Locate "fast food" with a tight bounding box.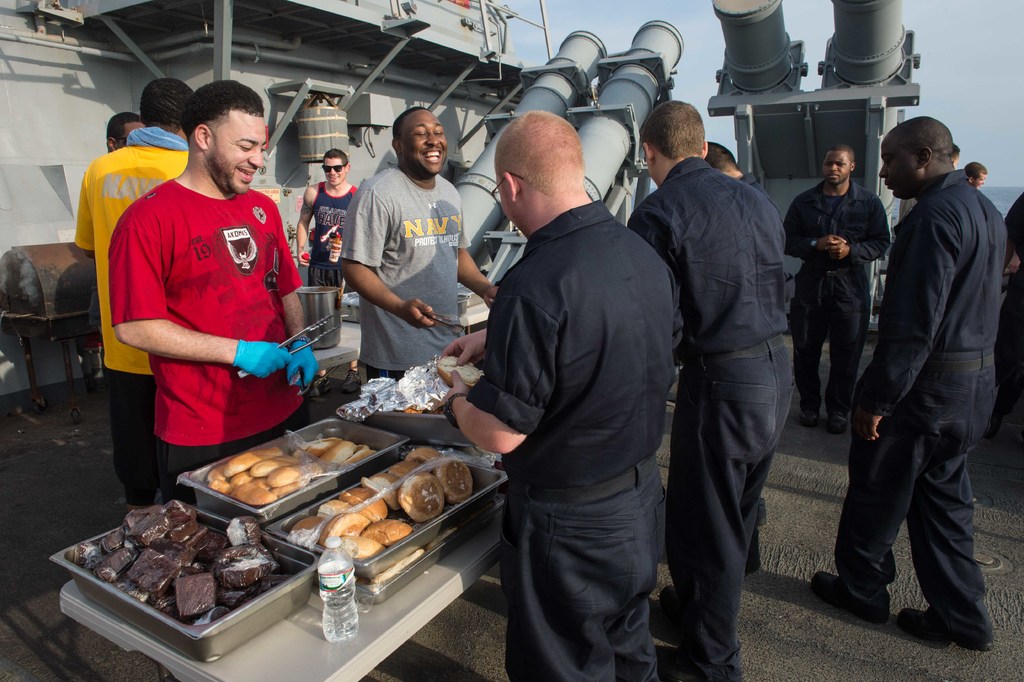
(x1=338, y1=530, x2=383, y2=559).
